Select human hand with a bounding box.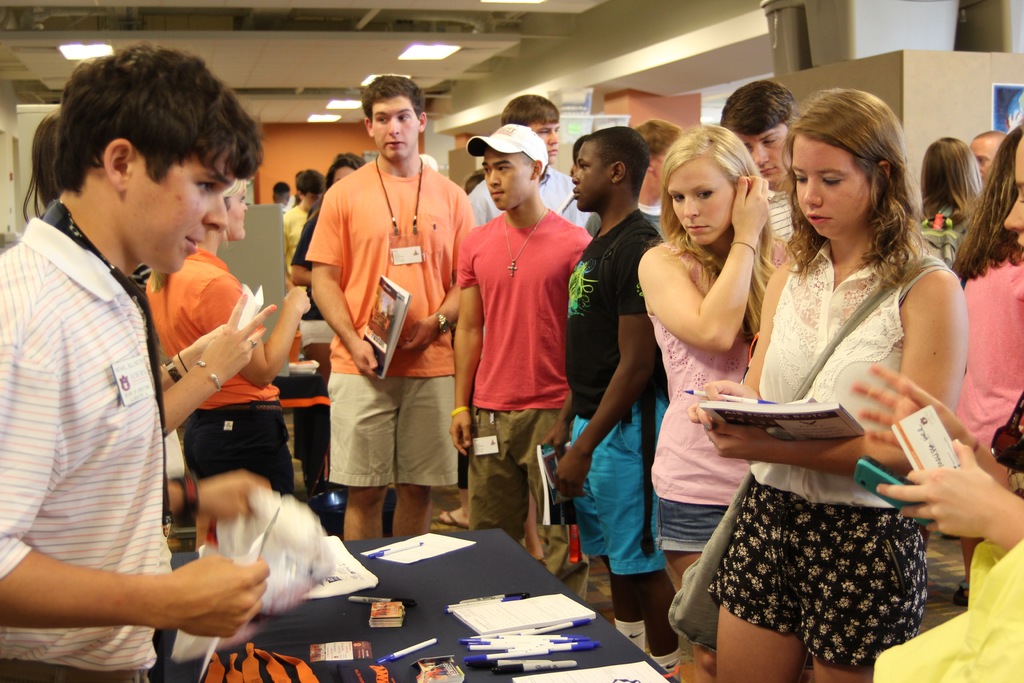
BBox(895, 441, 1019, 558).
